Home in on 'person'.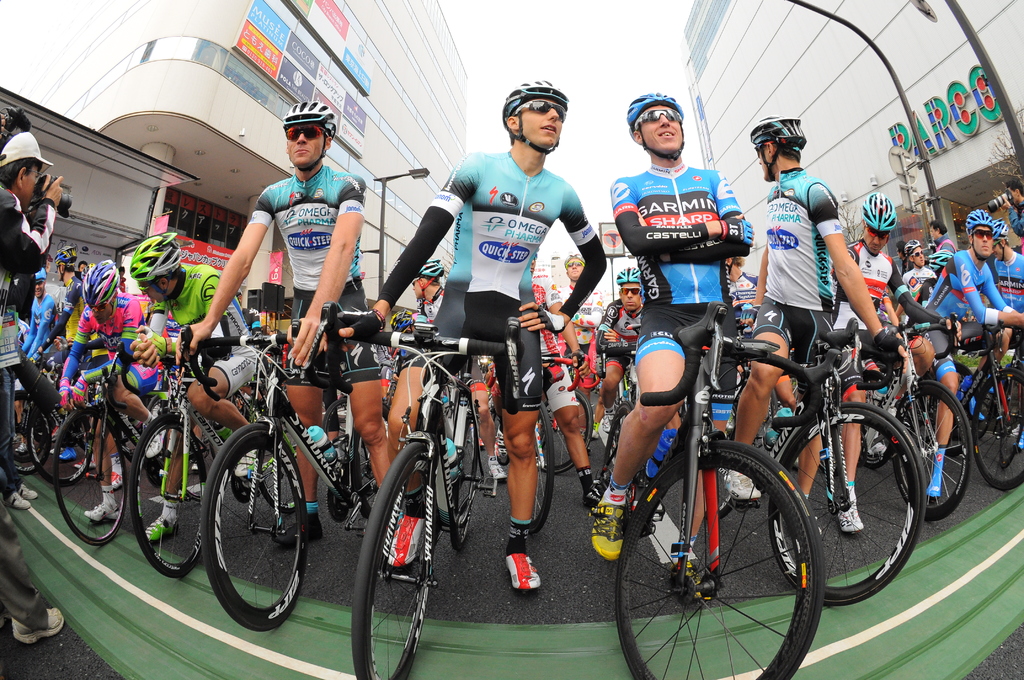
Homed in at box(831, 156, 974, 526).
